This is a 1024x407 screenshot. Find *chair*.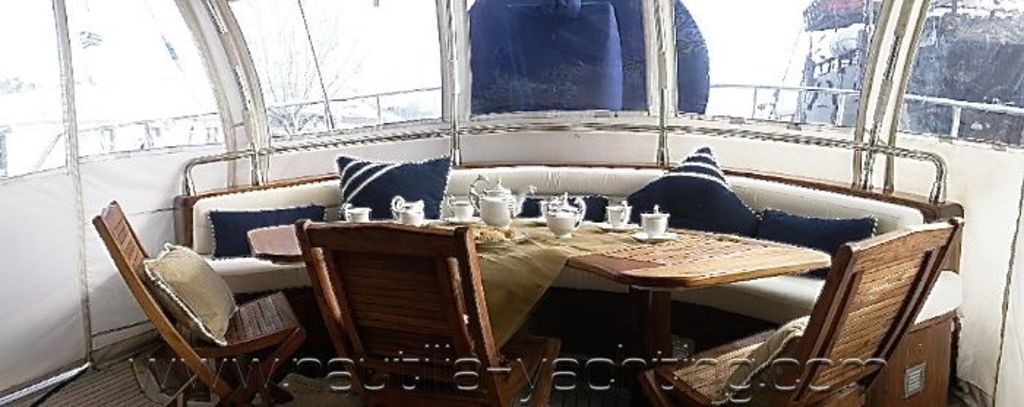
Bounding box: [left=644, top=215, right=964, bottom=406].
